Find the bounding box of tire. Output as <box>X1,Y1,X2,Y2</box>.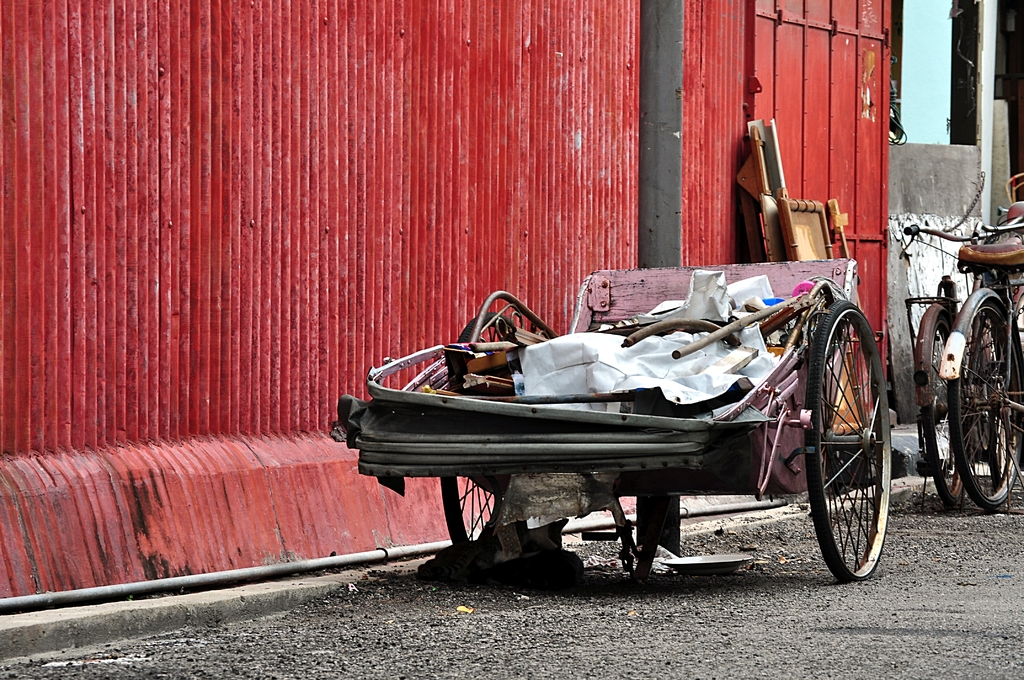
<box>801,295,888,584</box>.
